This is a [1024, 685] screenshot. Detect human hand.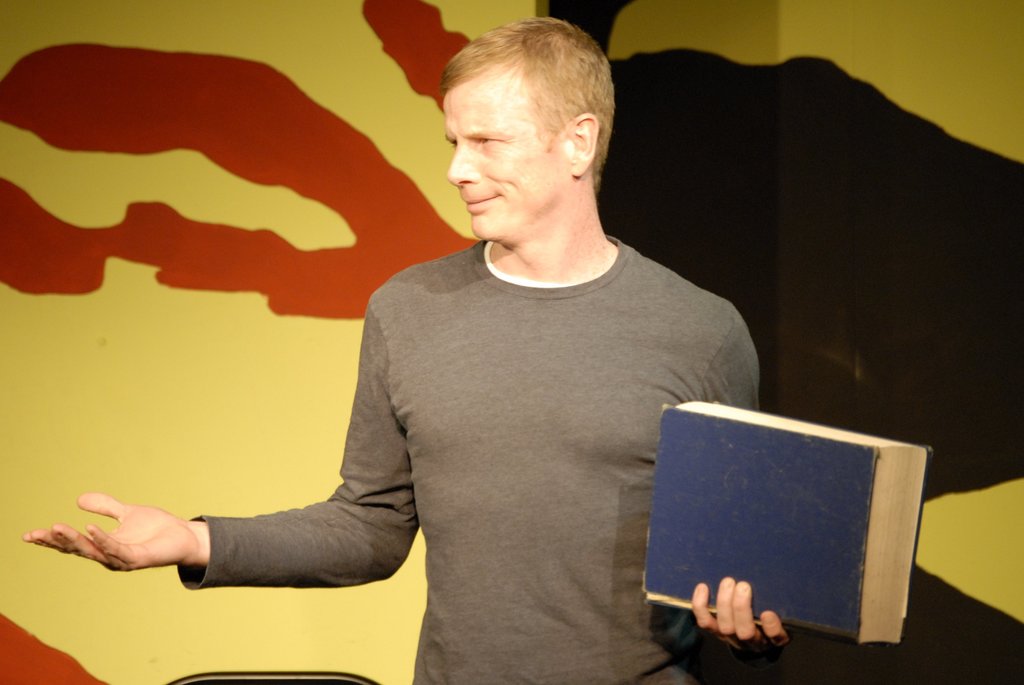
{"x1": 689, "y1": 576, "x2": 795, "y2": 654}.
